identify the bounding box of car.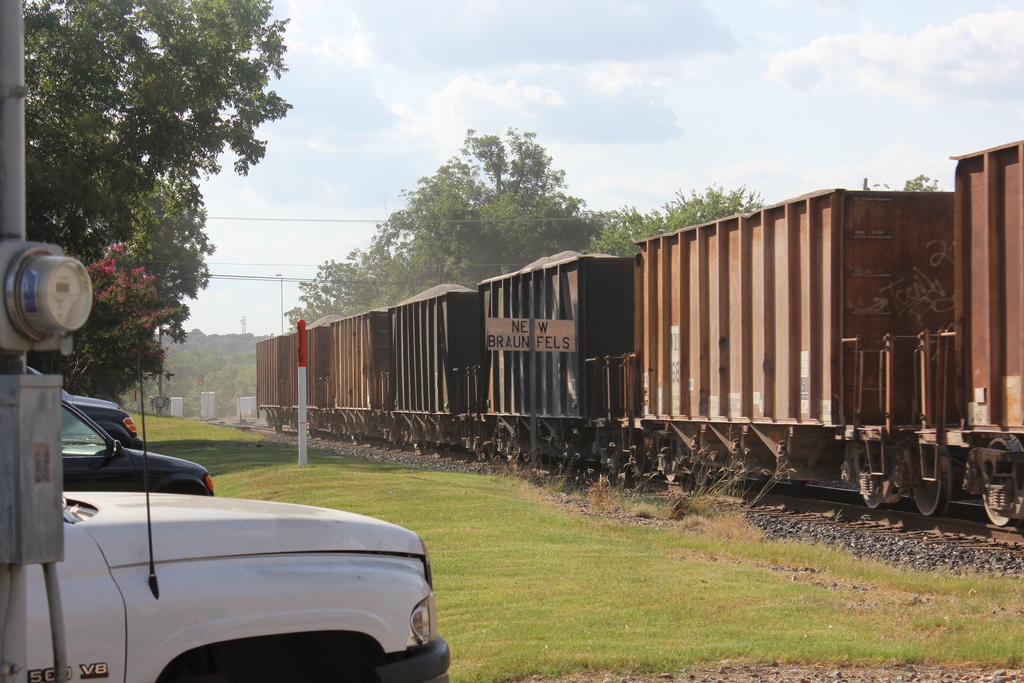
{"x1": 59, "y1": 386, "x2": 145, "y2": 447}.
